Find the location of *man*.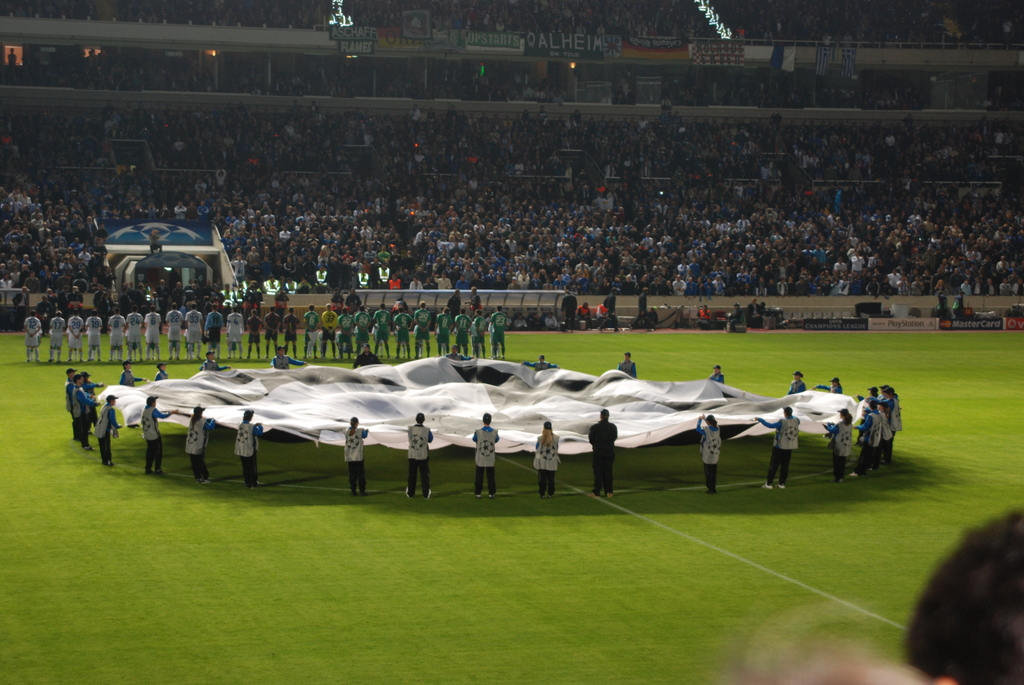
Location: Rect(185, 304, 201, 365).
